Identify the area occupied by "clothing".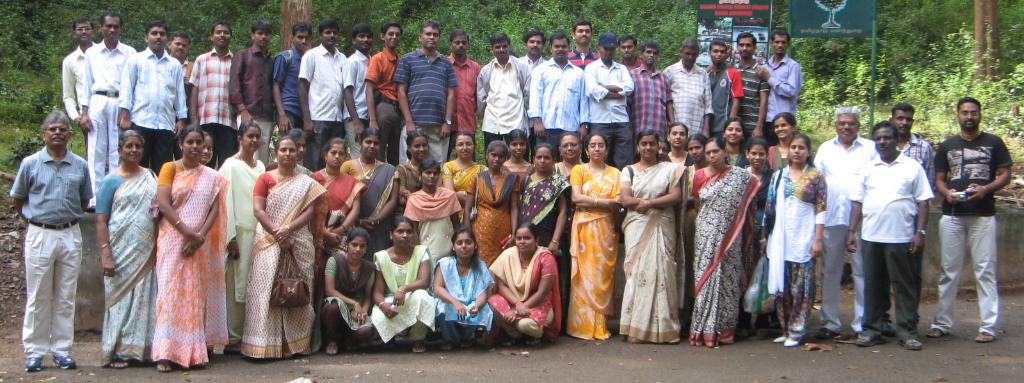
Area: [left=8, top=107, right=91, bottom=356].
